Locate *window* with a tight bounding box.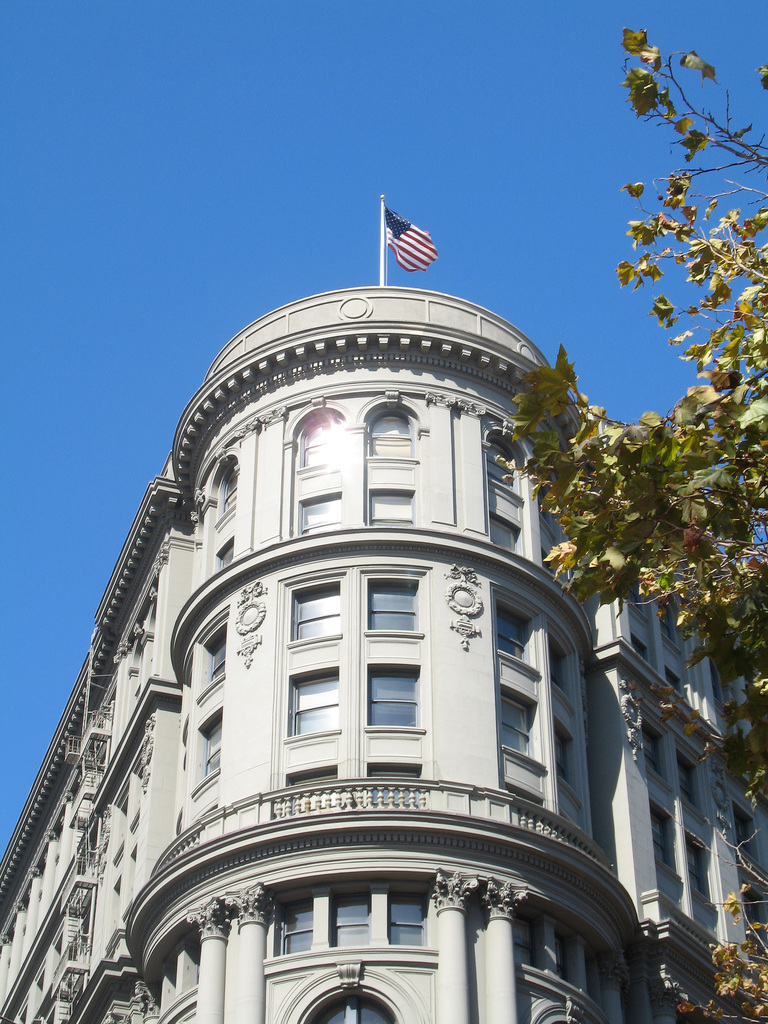
<region>392, 892, 432, 943</region>.
